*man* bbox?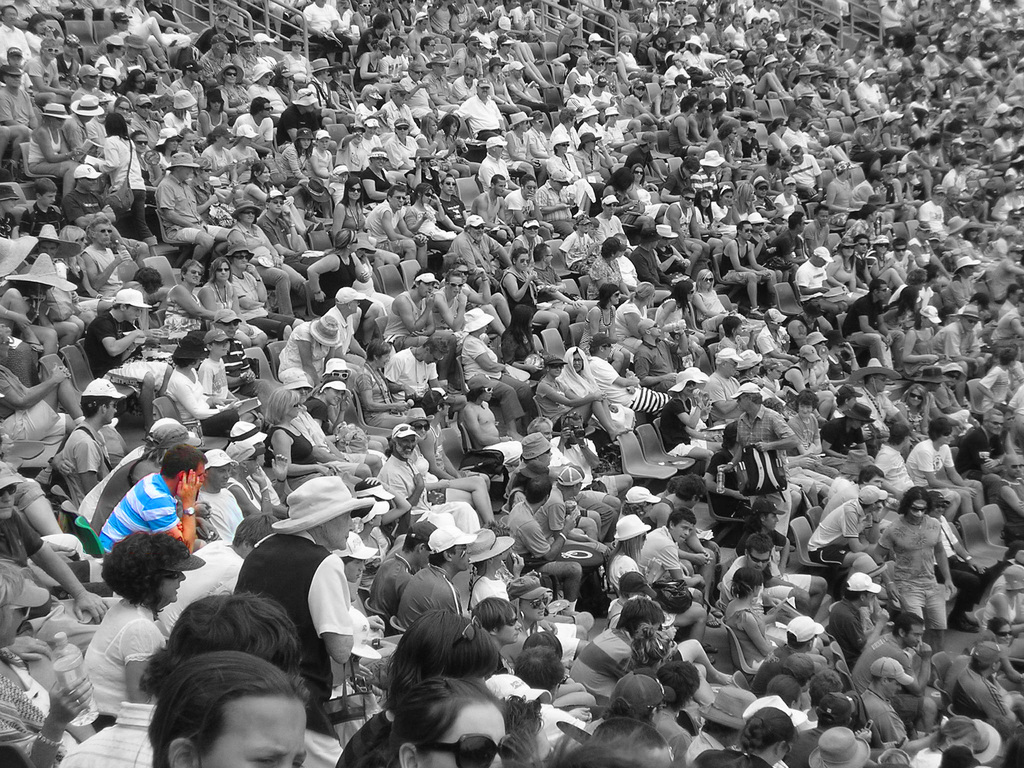
Rect(0, 66, 38, 143)
